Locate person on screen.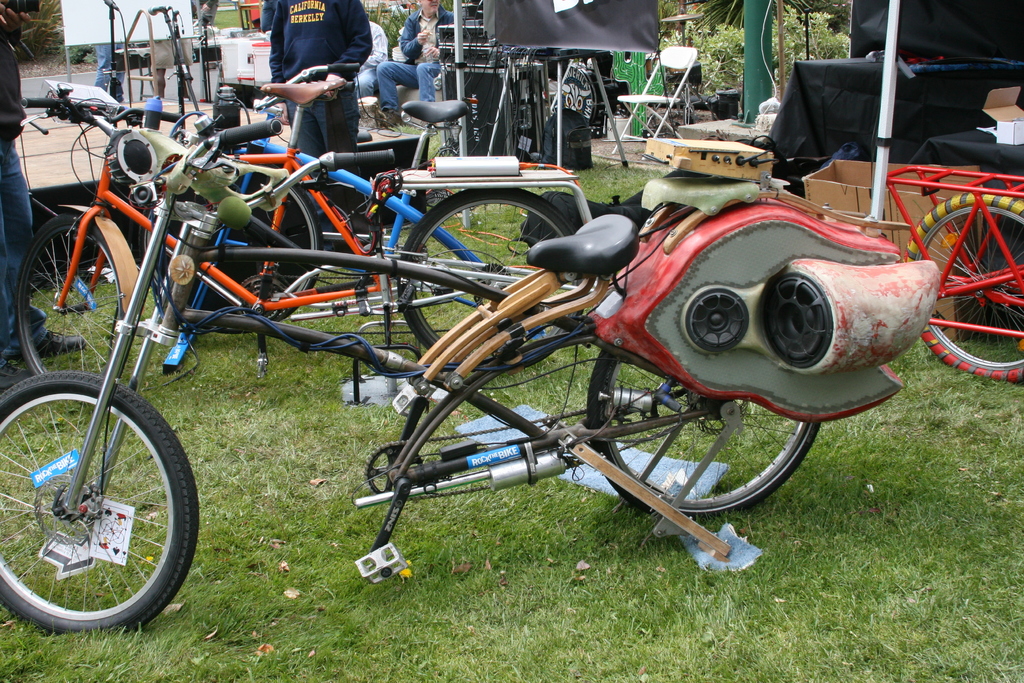
On screen at pyautogui.locateOnScreen(262, 0, 370, 162).
